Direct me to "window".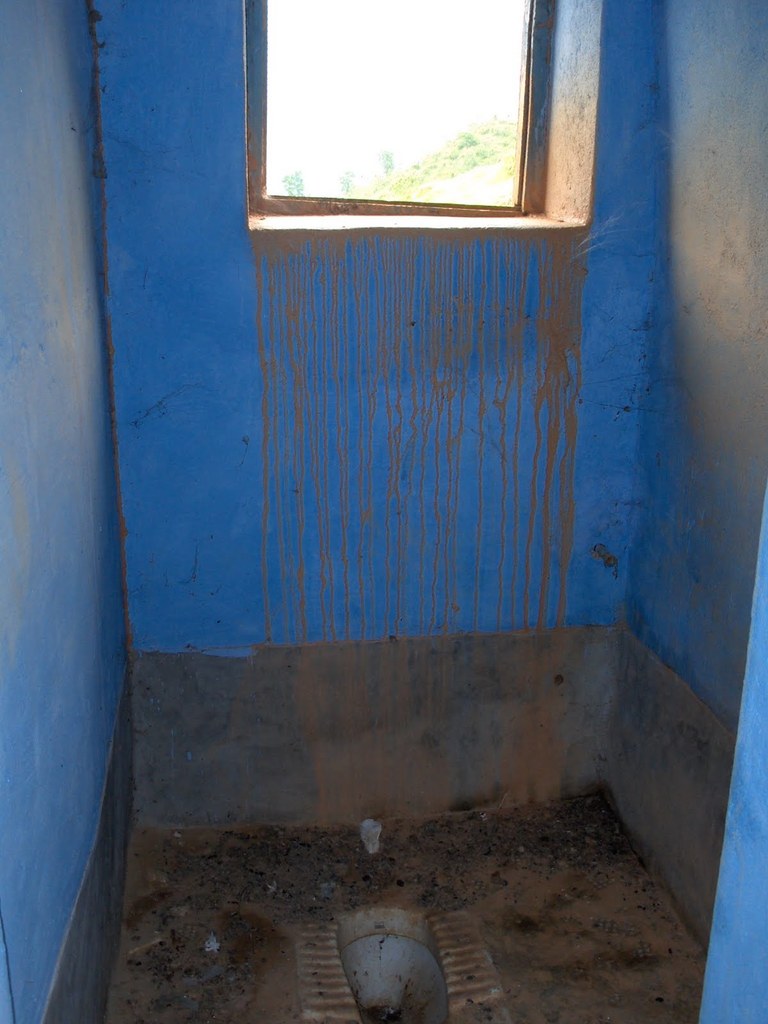
Direction: locate(247, 0, 557, 218).
